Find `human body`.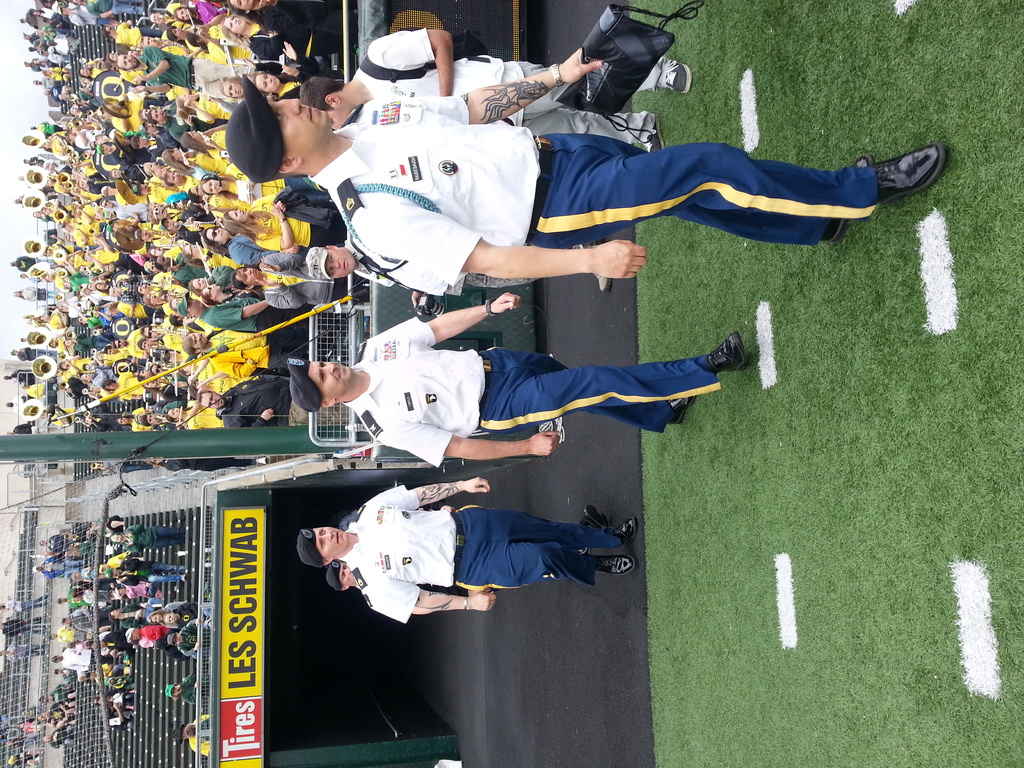
<bbox>339, 287, 756, 465</bbox>.
